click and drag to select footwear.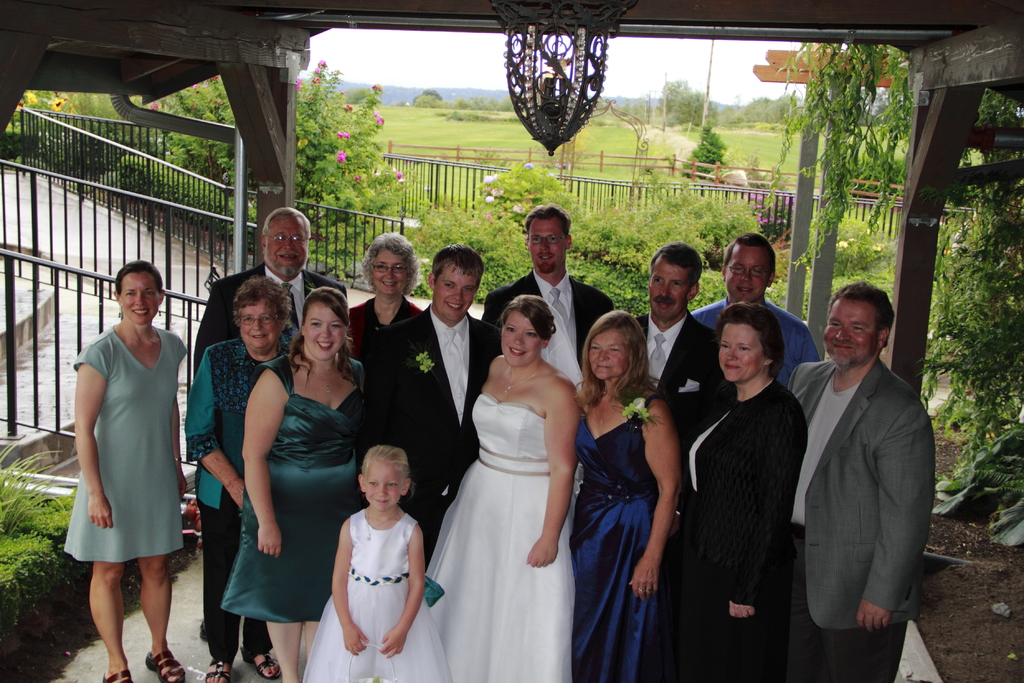
Selection: [left=100, top=663, right=129, bottom=682].
